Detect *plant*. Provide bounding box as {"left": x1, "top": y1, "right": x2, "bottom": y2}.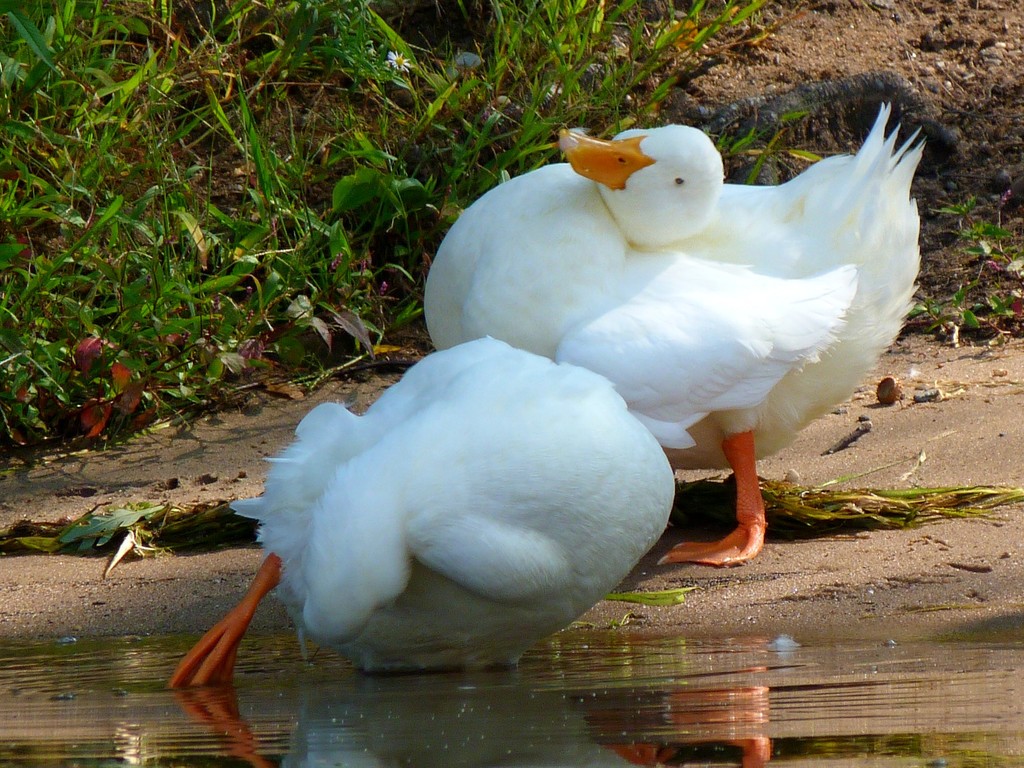
{"left": 905, "top": 199, "right": 1023, "bottom": 339}.
